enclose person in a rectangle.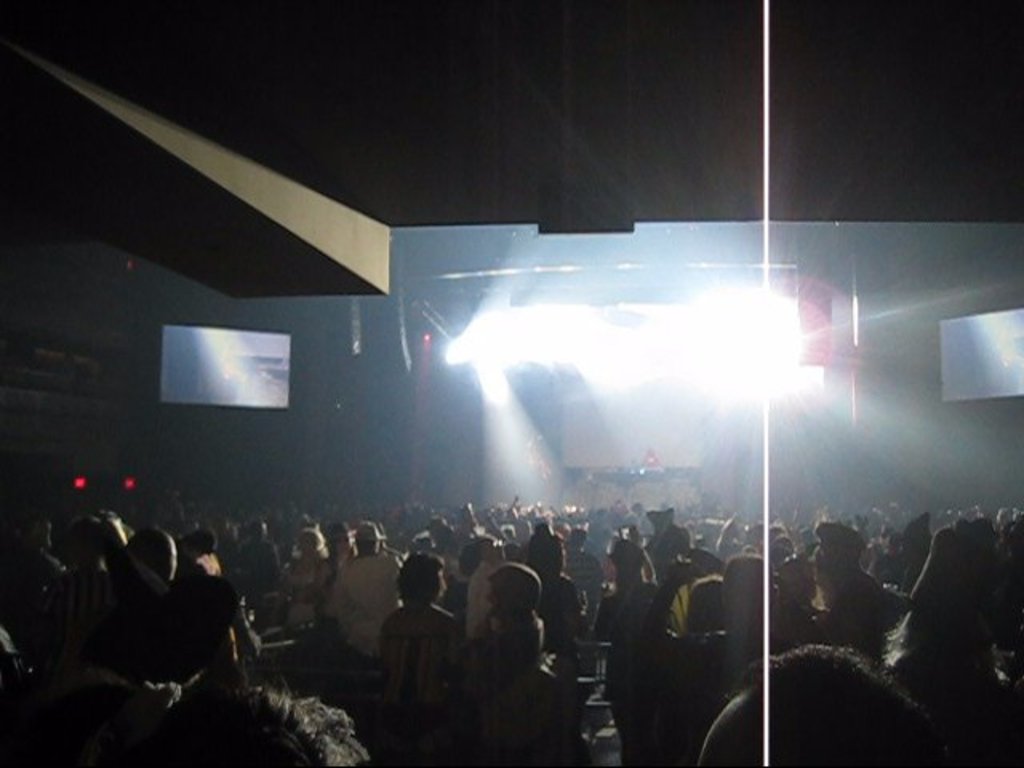
box=[595, 544, 674, 763].
